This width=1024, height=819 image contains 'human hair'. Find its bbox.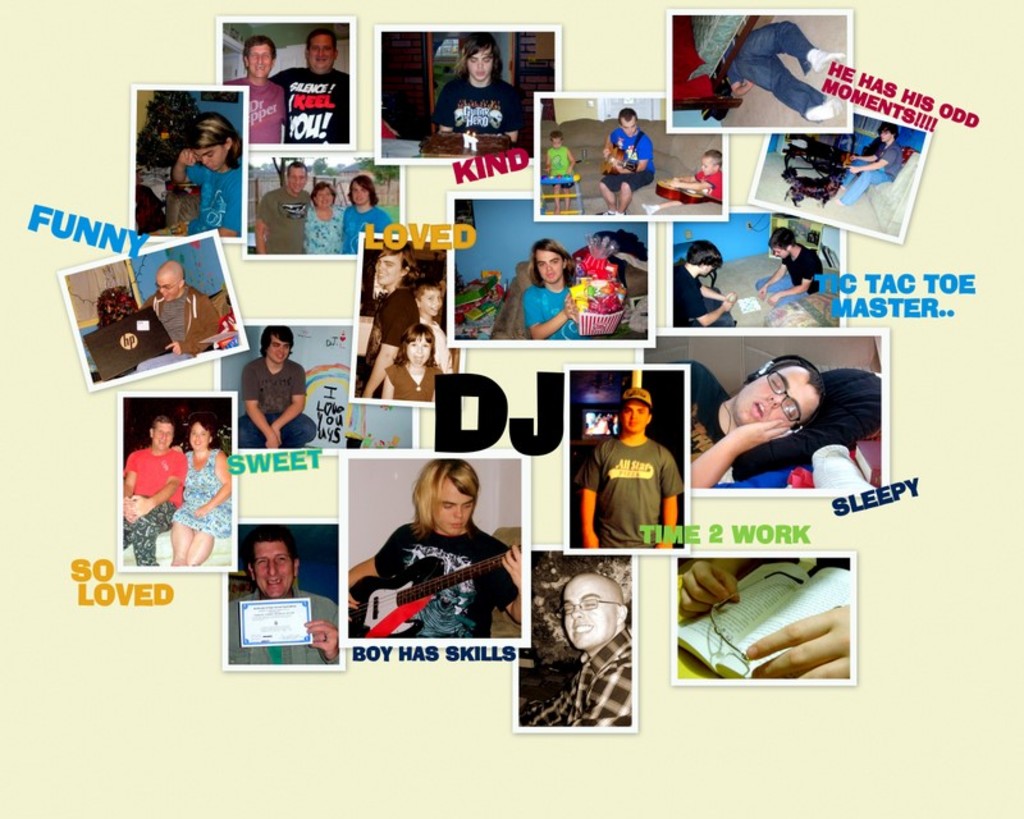
l=549, t=129, r=563, b=145.
